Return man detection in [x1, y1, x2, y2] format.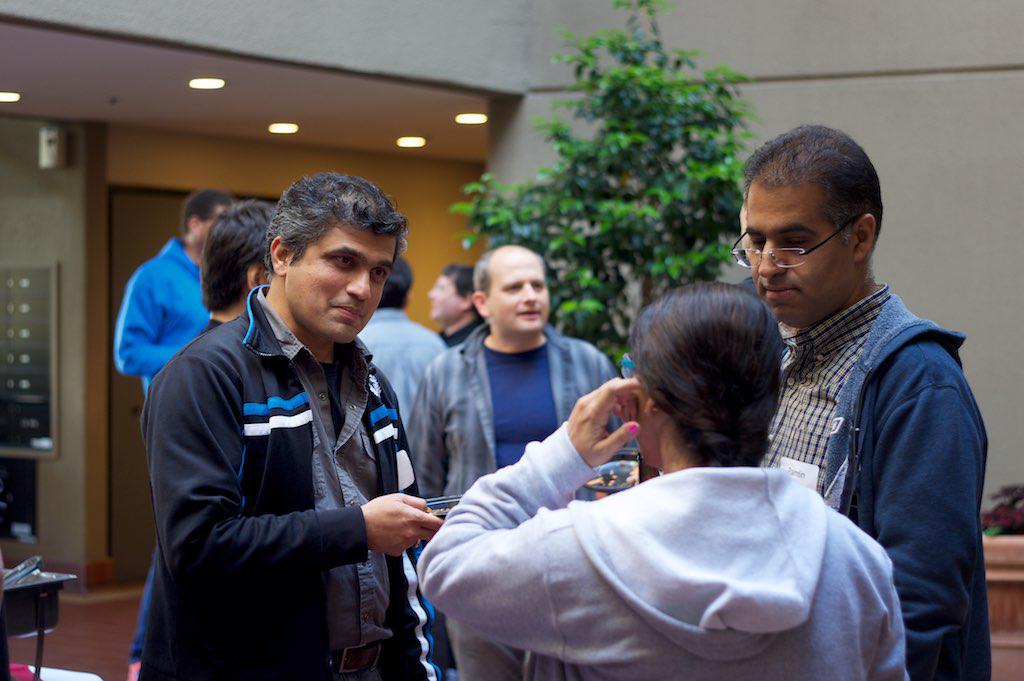
[139, 173, 445, 680].
